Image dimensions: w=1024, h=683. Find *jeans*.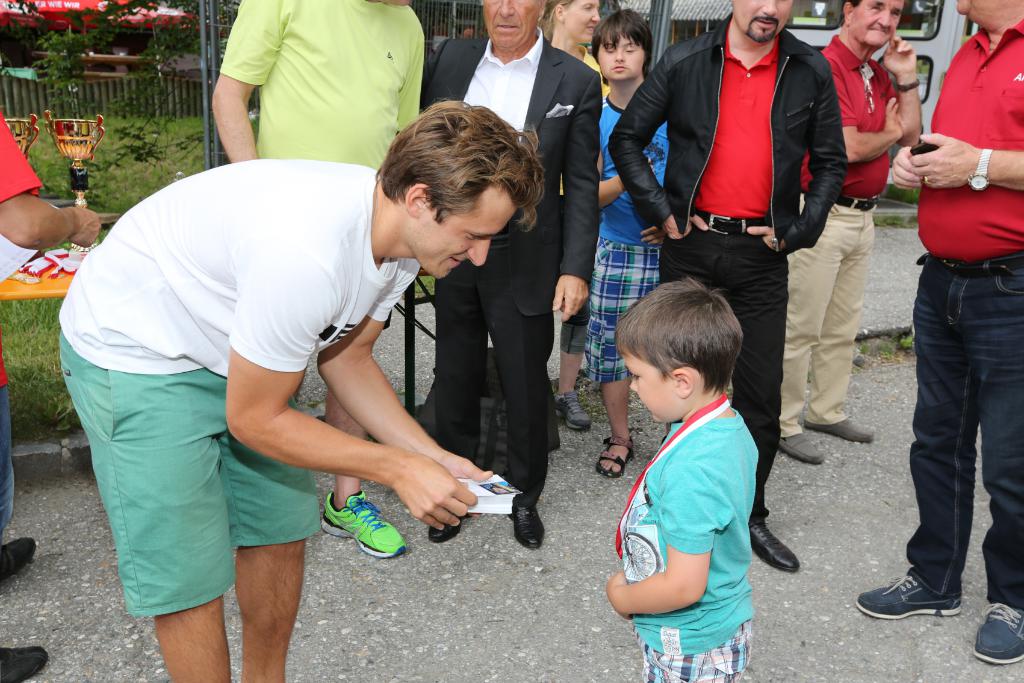
locate(0, 381, 15, 525).
